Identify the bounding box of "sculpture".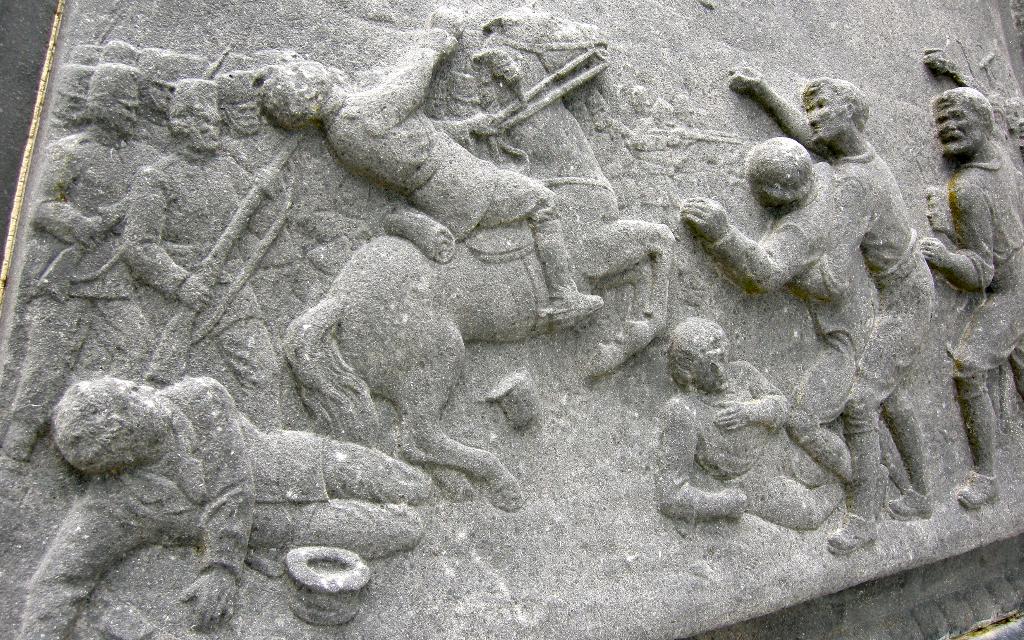
bbox(916, 45, 1023, 507).
